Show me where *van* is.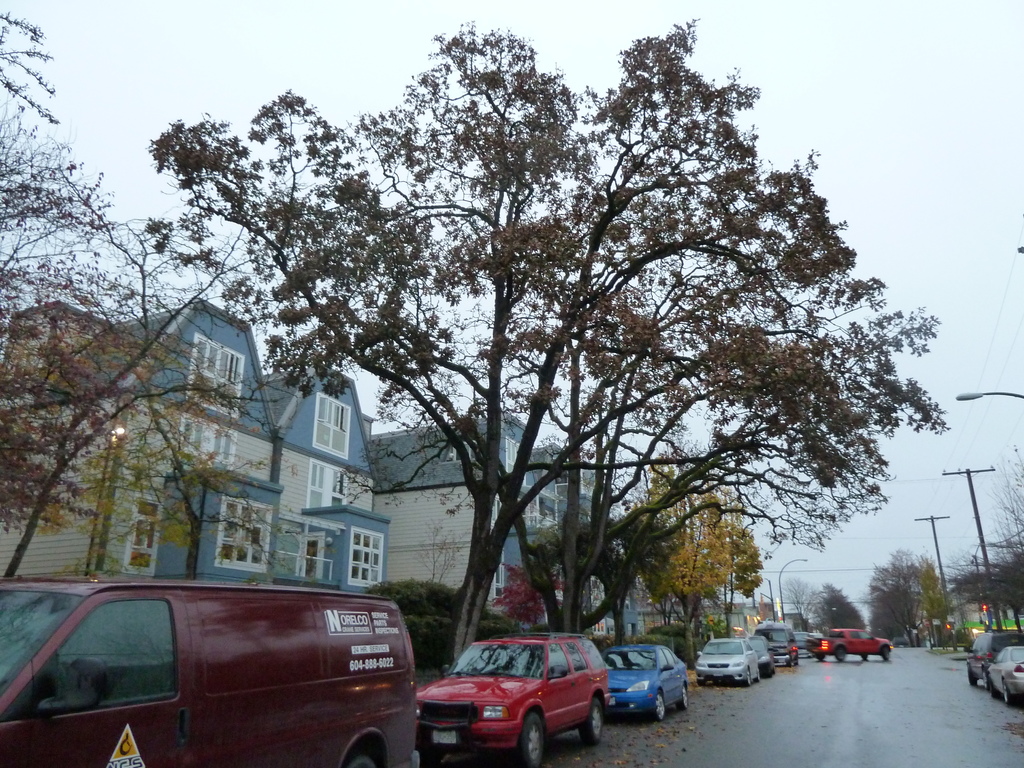
*van* is at (x1=418, y1=634, x2=611, y2=767).
